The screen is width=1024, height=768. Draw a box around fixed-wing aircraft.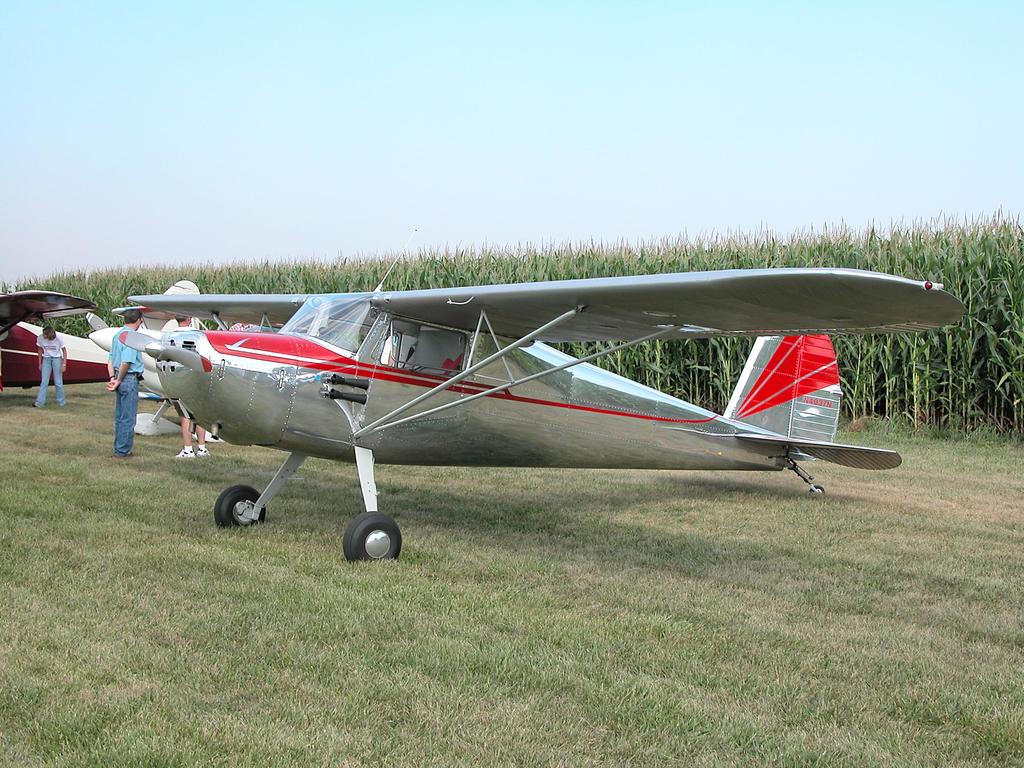
118,229,966,559.
